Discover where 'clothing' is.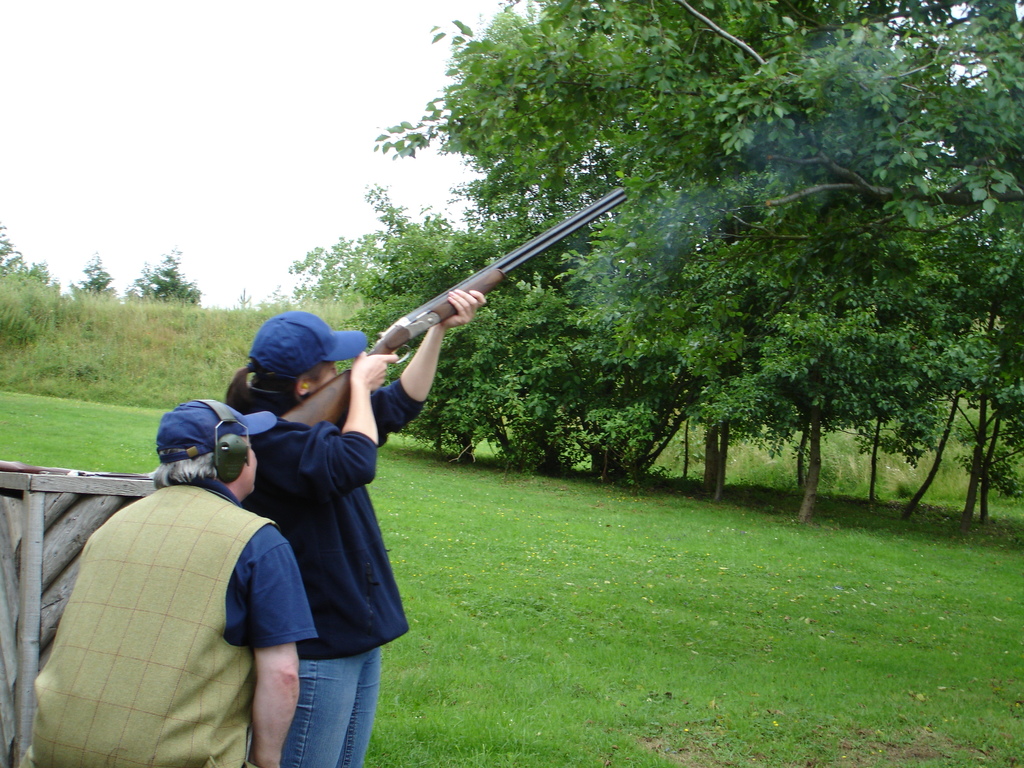
Discovered at x1=33 y1=478 x2=319 y2=767.
